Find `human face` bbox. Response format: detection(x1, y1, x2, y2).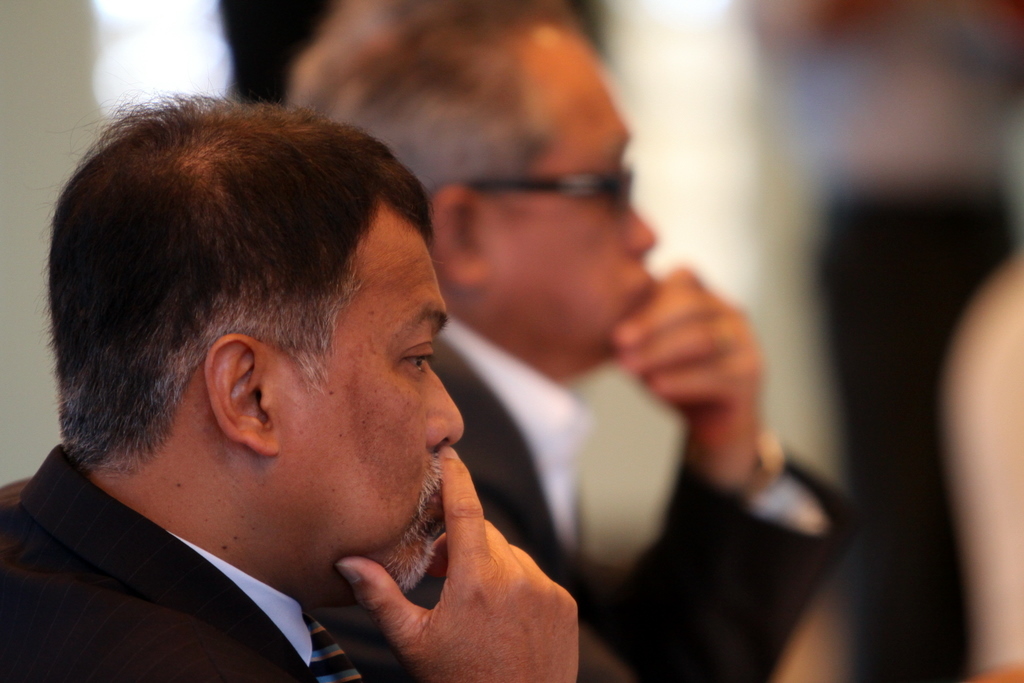
detection(496, 29, 657, 349).
